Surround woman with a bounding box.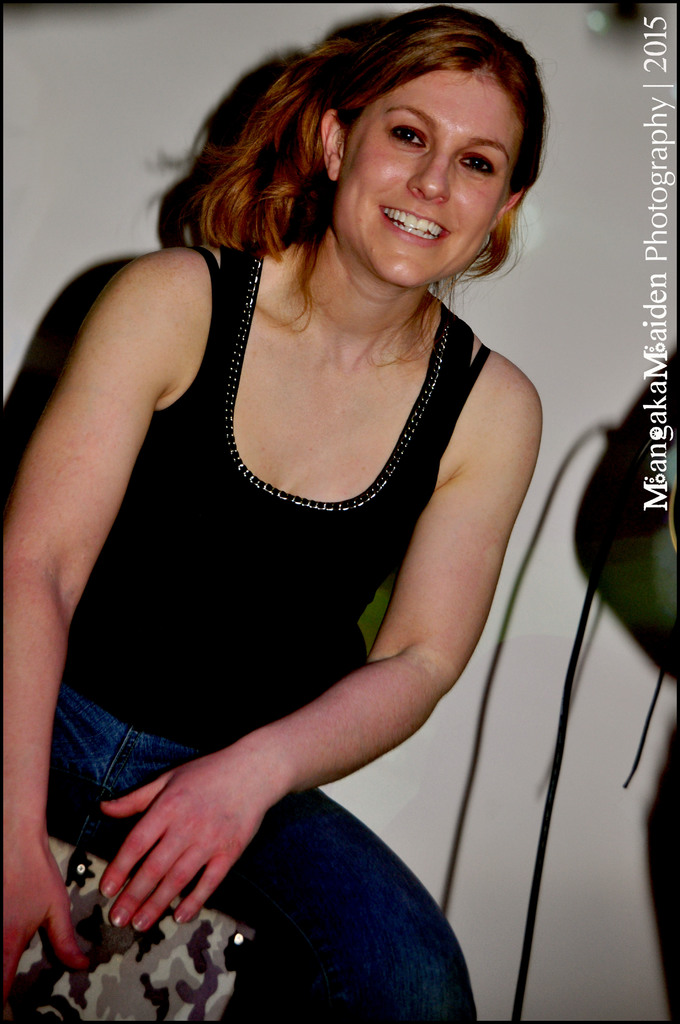
8,35,598,964.
